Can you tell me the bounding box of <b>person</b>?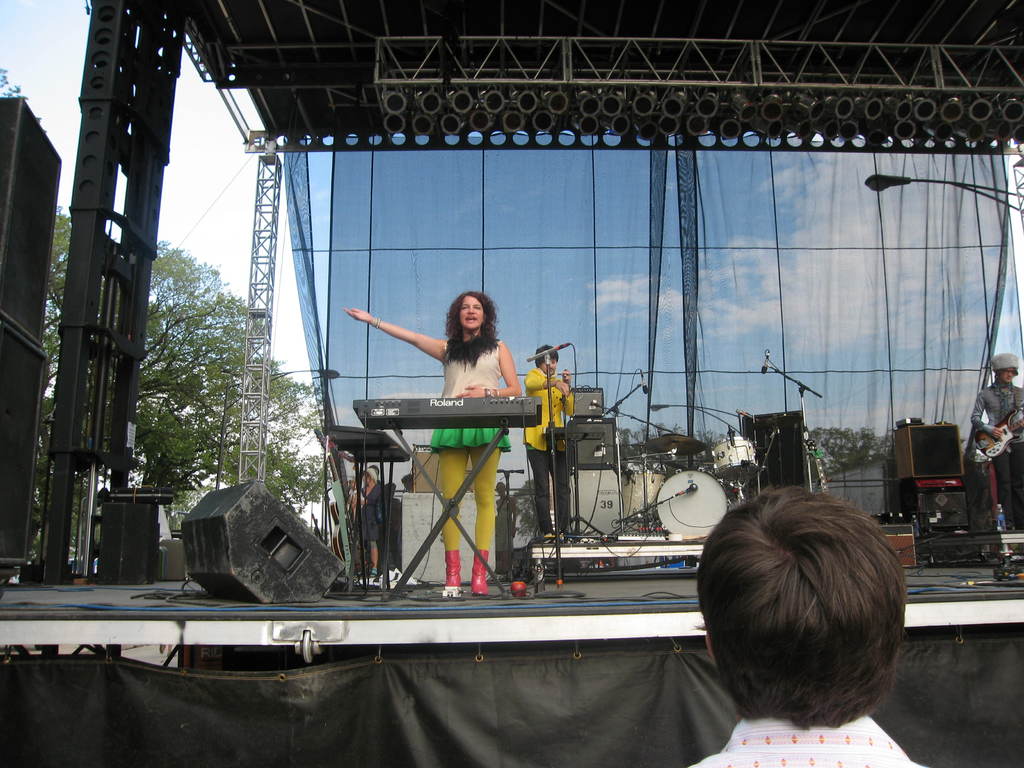
detection(507, 334, 585, 536).
